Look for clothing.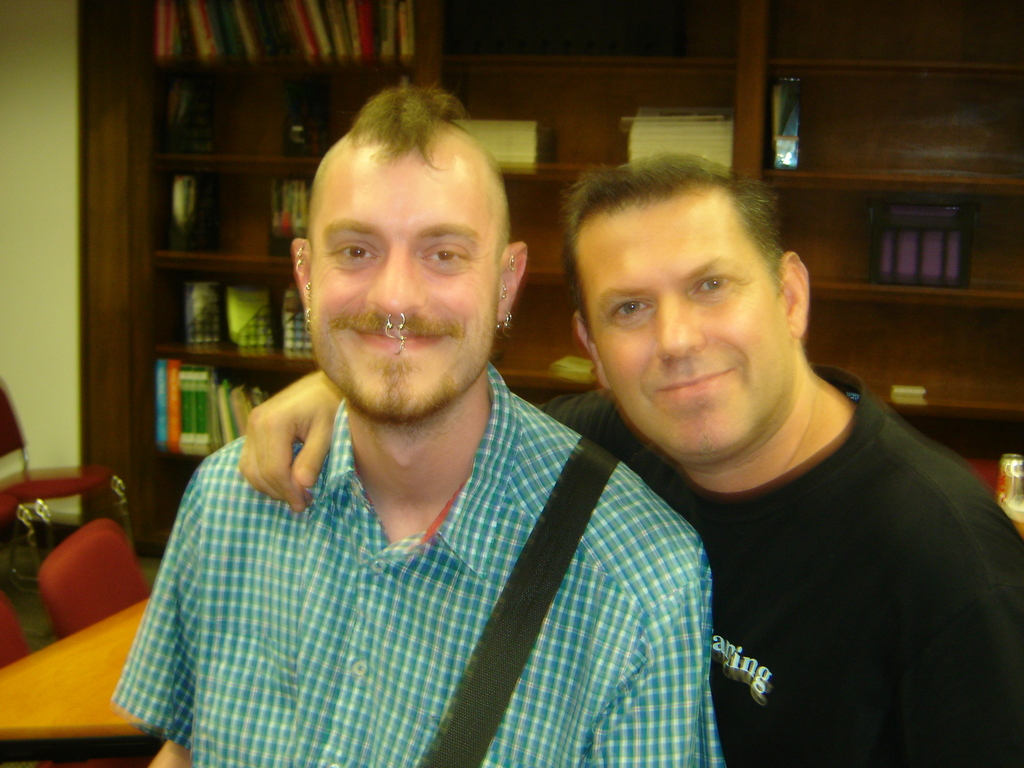
Found: <box>542,369,1023,767</box>.
